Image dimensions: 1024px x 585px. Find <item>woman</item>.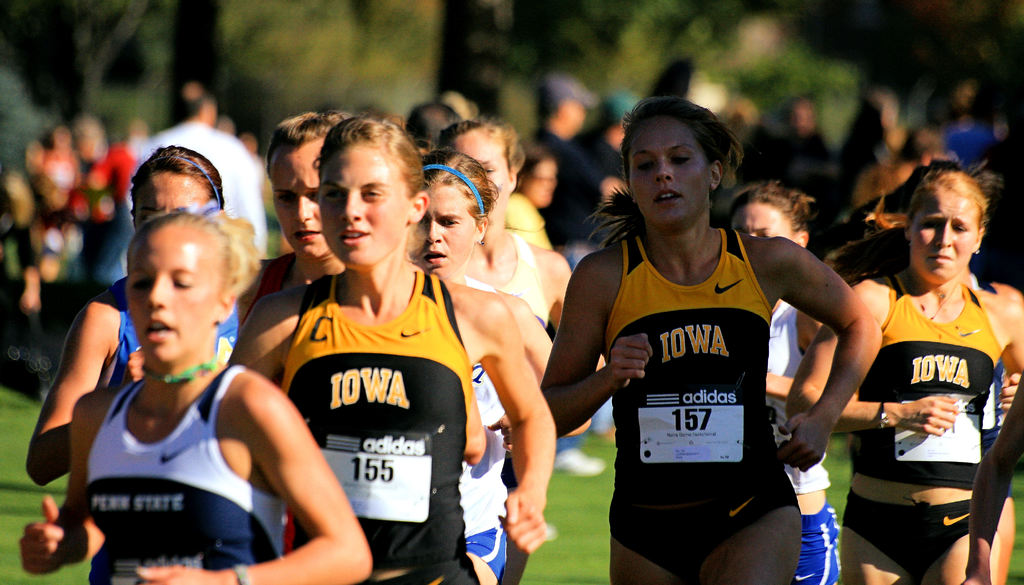
(x1=727, y1=184, x2=845, y2=584).
